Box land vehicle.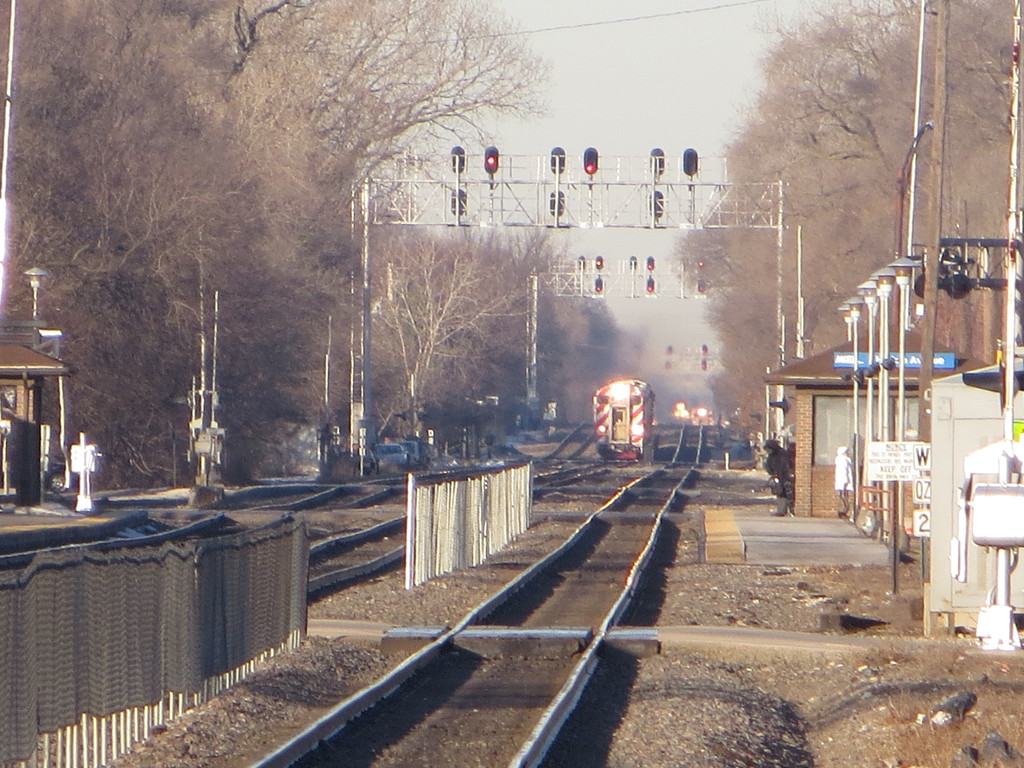
select_region(399, 439, 426, 470).
